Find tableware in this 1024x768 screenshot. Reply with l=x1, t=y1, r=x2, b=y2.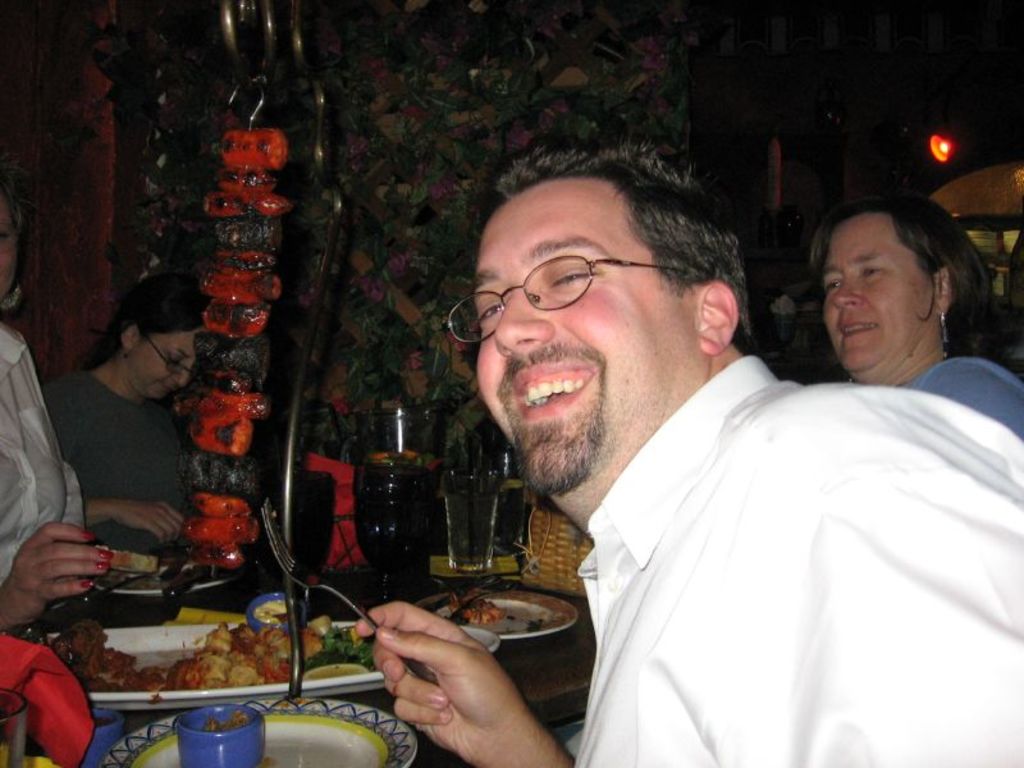
l=0, t=678, r=33, b=767.
